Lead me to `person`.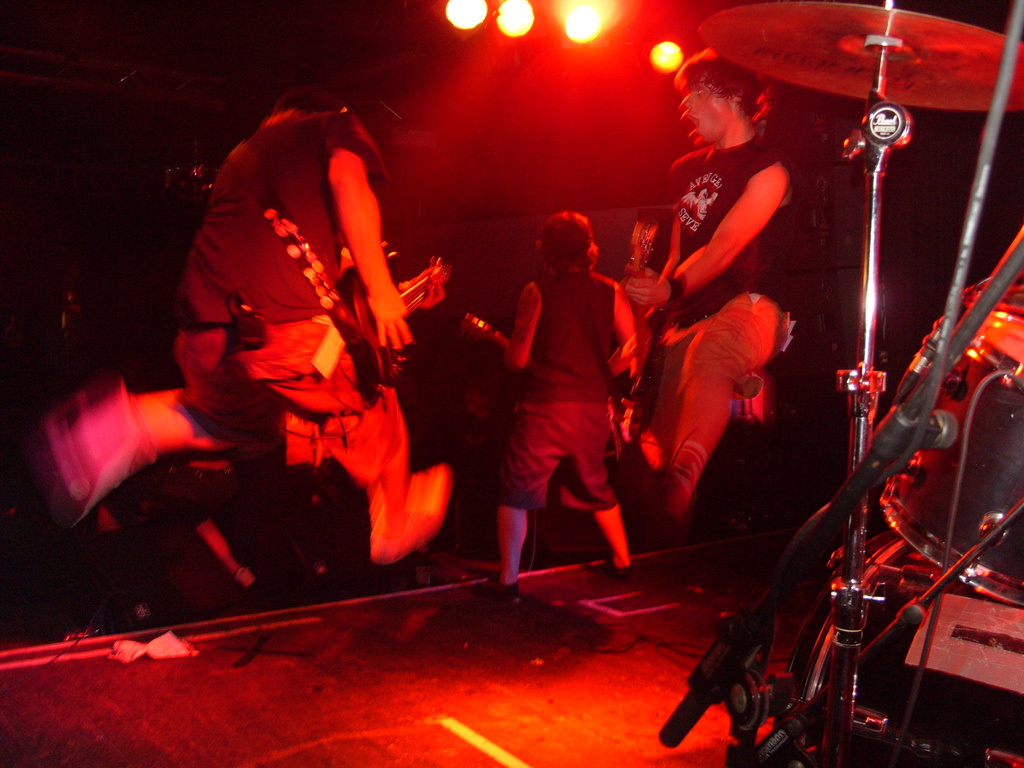
Lead to 170,78,453,630.
